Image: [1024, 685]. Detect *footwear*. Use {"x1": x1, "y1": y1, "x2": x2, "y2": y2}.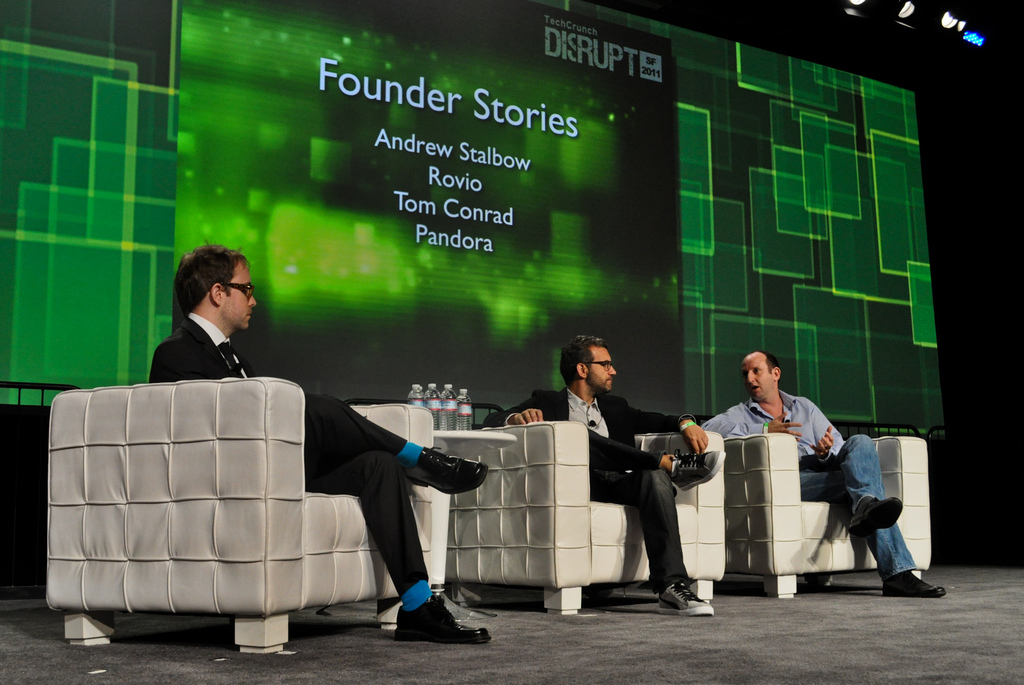
{"x1": 663, "y1": 583, "x2": 716, "y2": 618}.
